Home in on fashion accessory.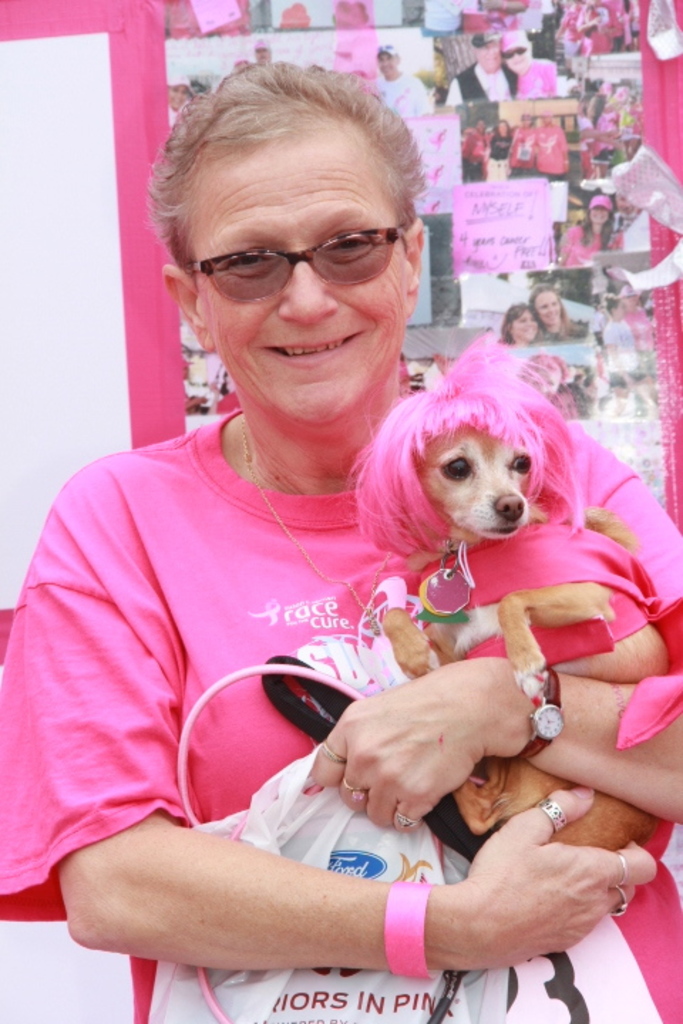
Homed in at bbox=[515, 667, 569, 764].
